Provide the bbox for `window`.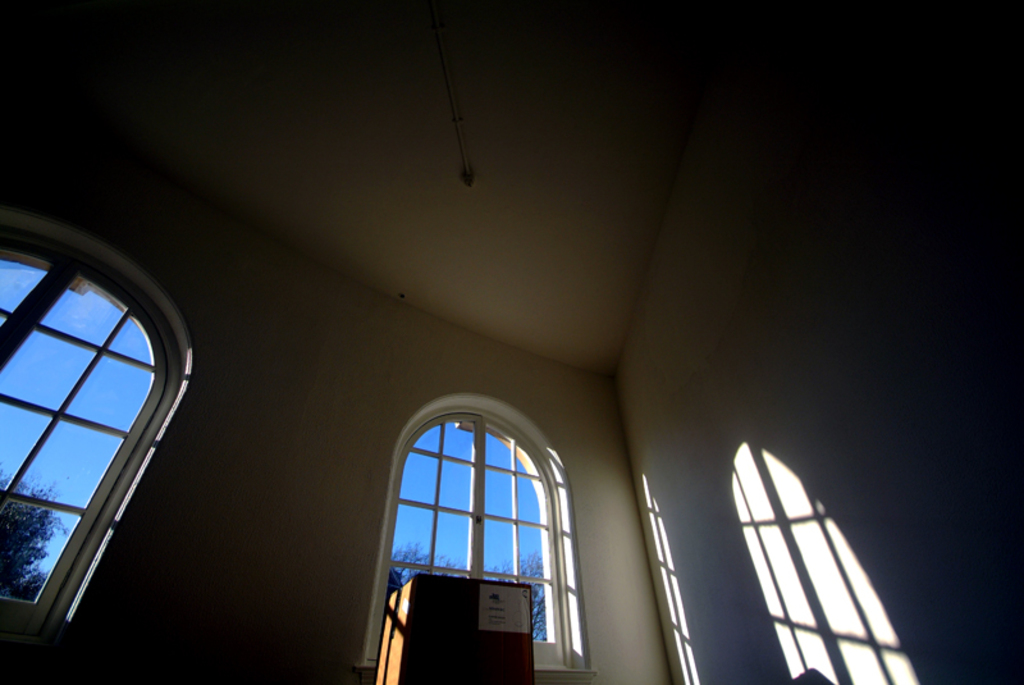
[0,206,177,633].
